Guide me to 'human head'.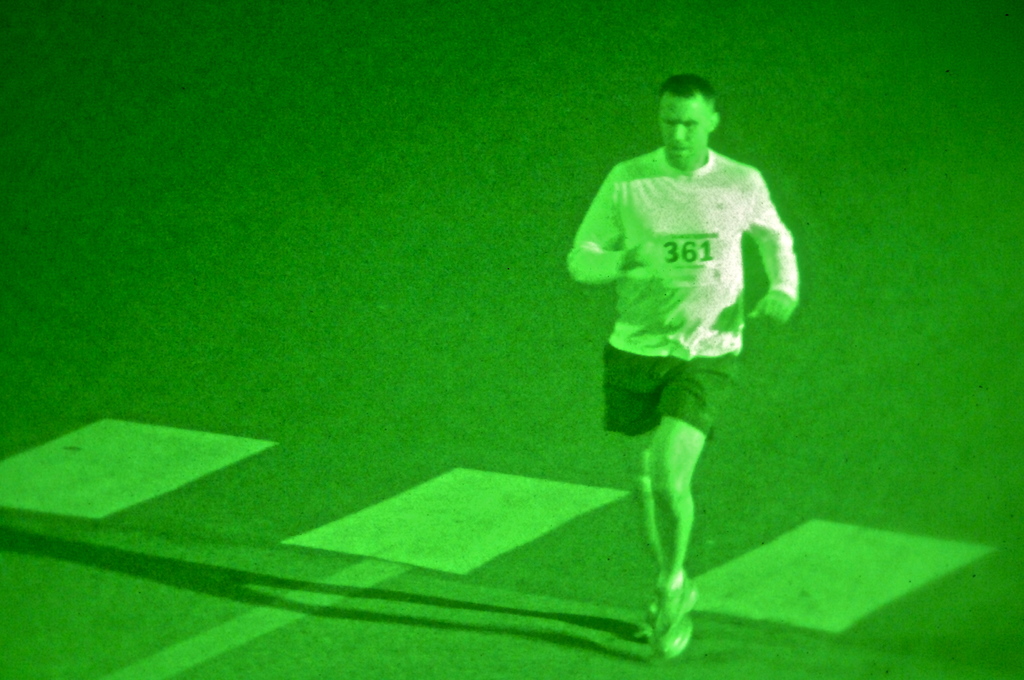
Guidance: box(654, 79, 735, 163).
